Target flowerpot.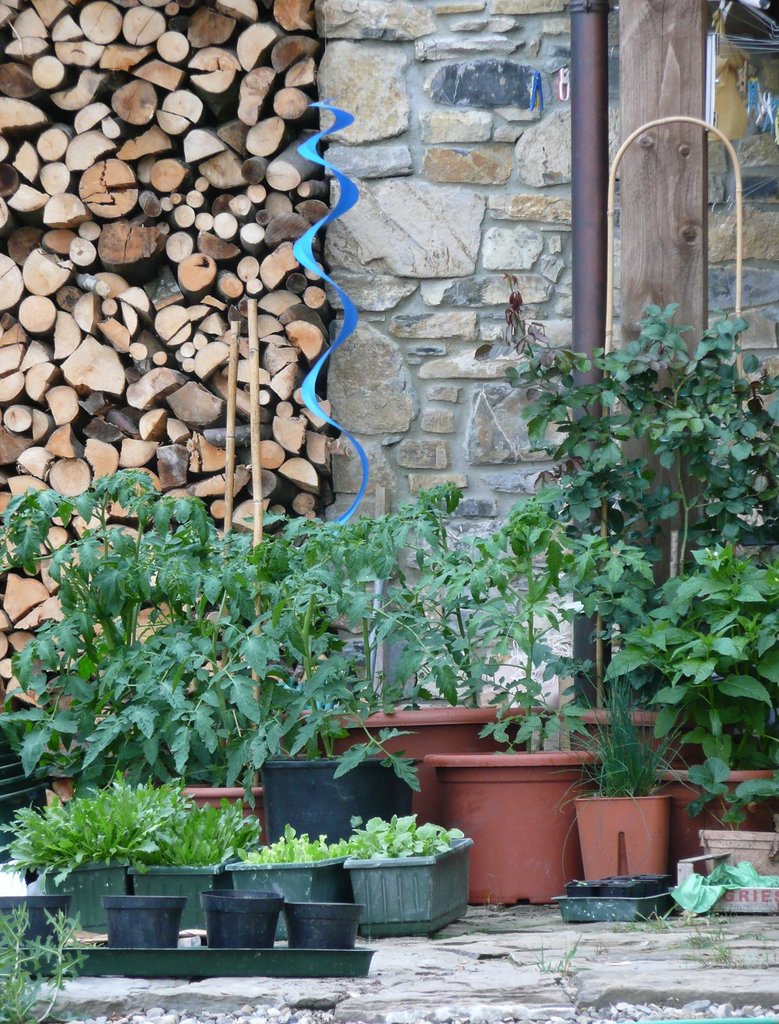
Target region: 42:860:128:937.
